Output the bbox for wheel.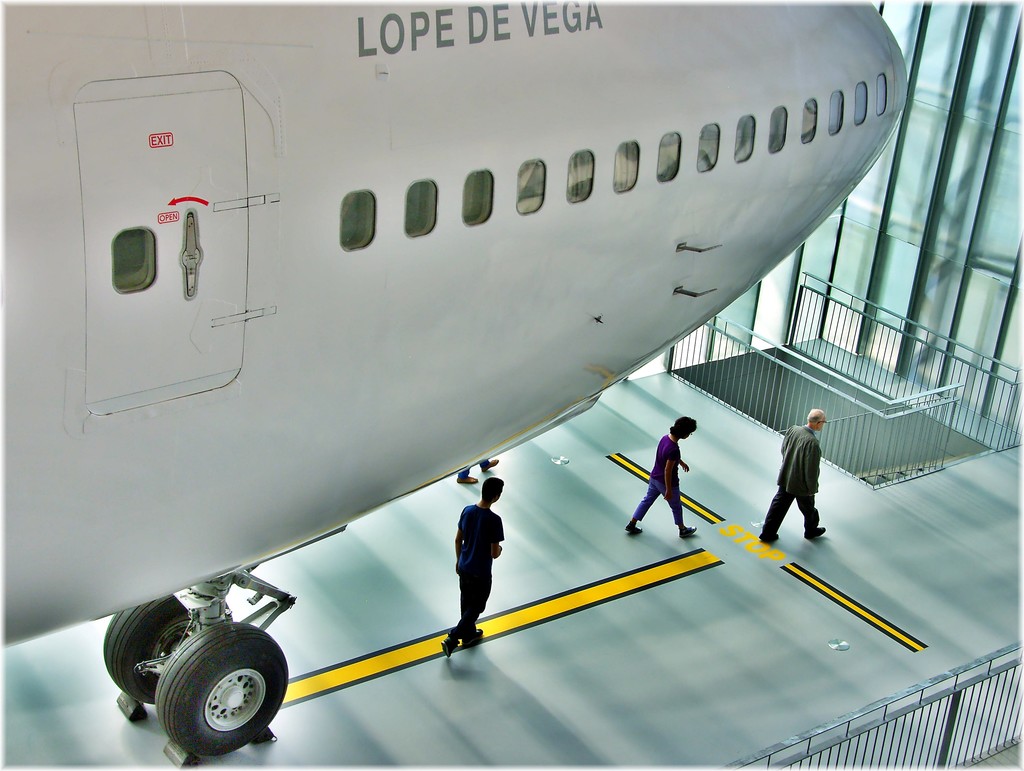
<bbox>103, 591, 200, 703</bbox>.
